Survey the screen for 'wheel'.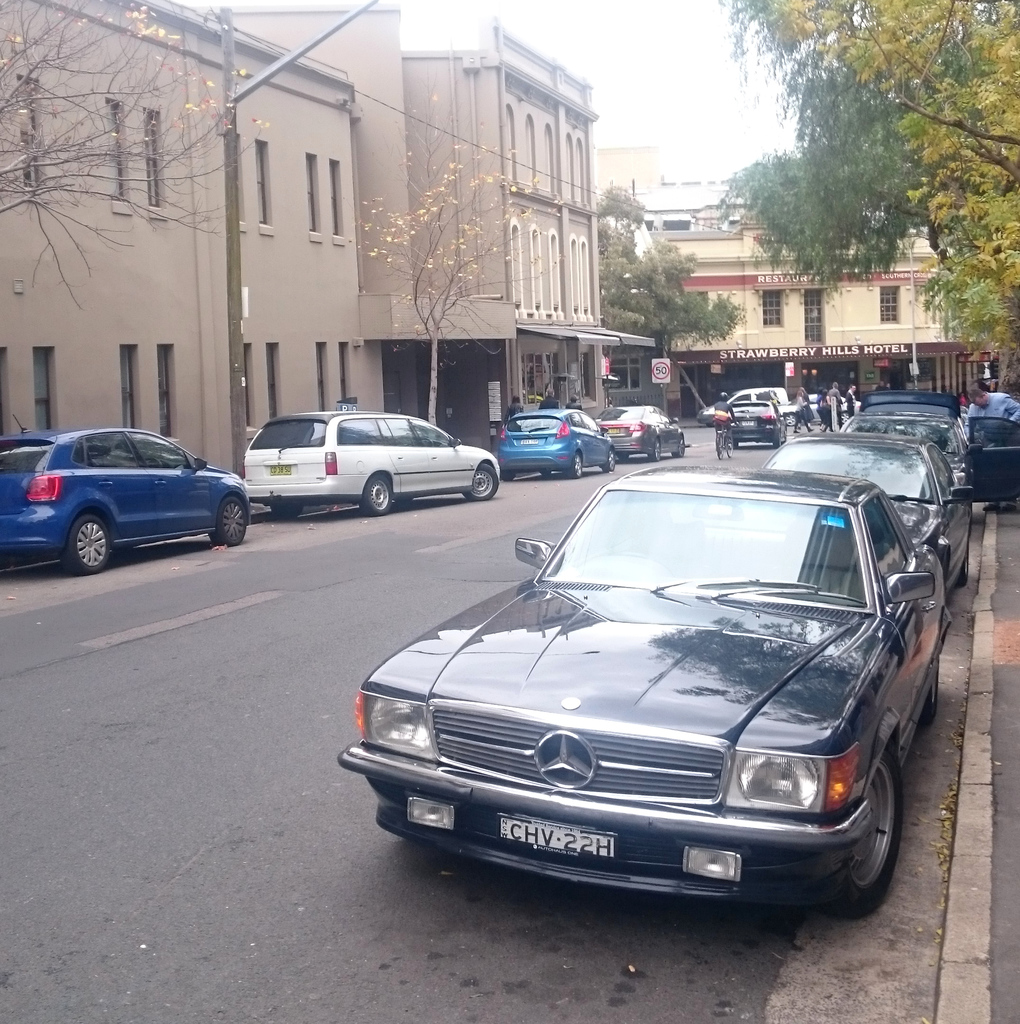
Survey found: pyautogui.locateOnScreen(786, 413, 795, 427).
